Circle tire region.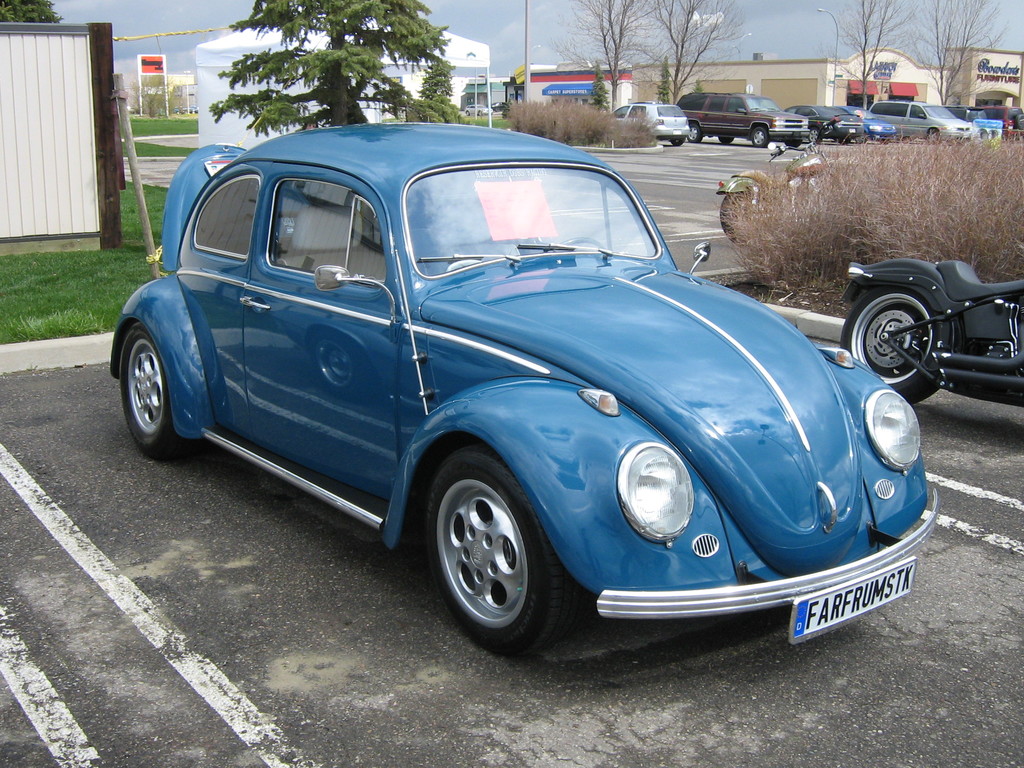
Region: 808 125 821 141.
